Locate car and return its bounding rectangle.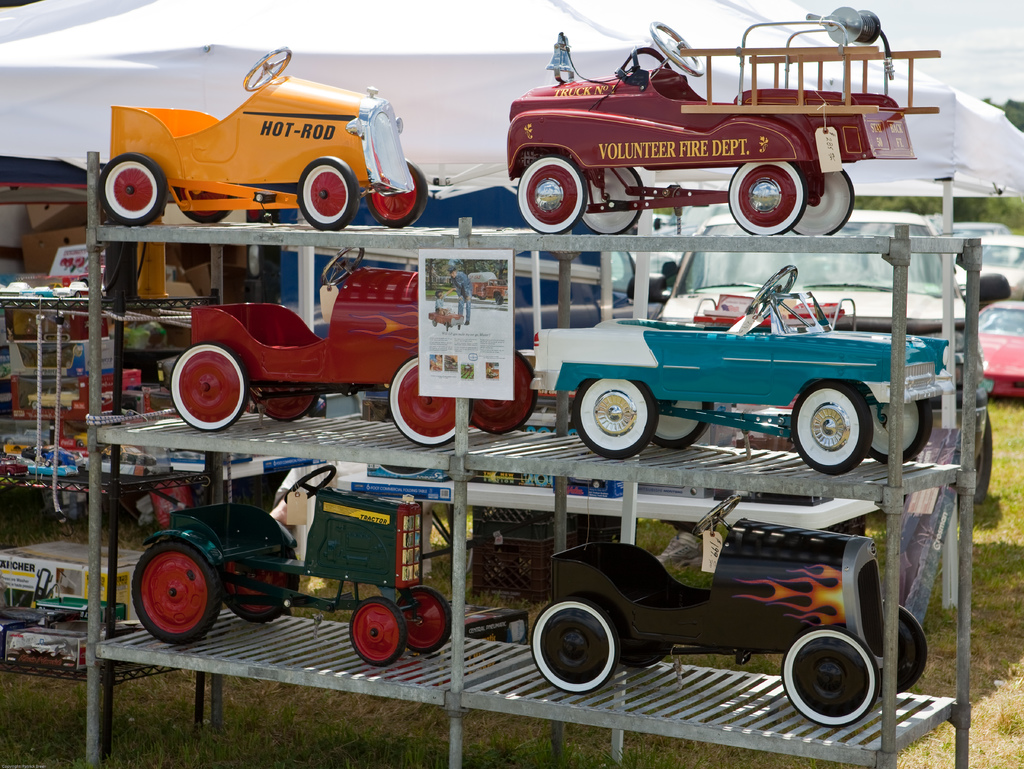
[left=535, top=263, right=953, bottom=474].
